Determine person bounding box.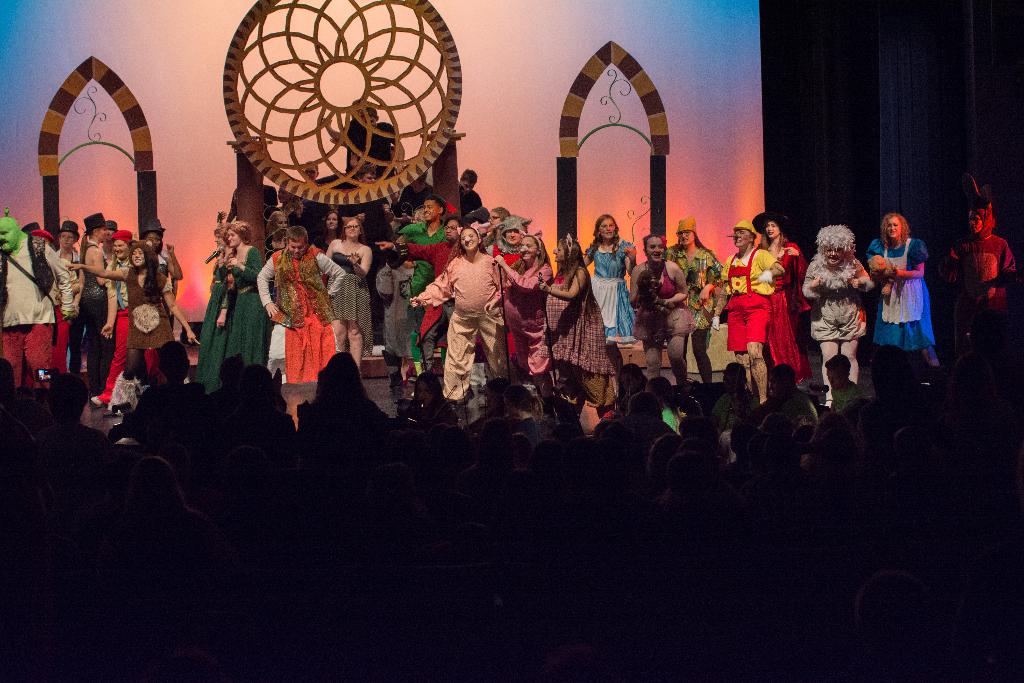
Determined: detection(386, 165, 438, 220).
